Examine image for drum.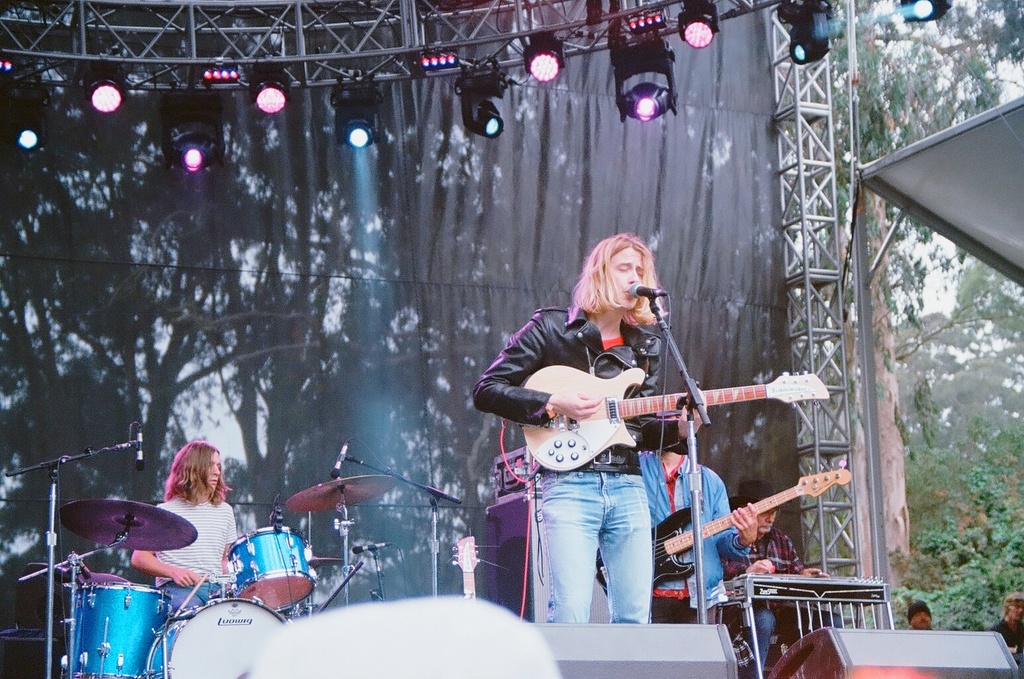
Examination result: region(216, 526, 315, 614).
